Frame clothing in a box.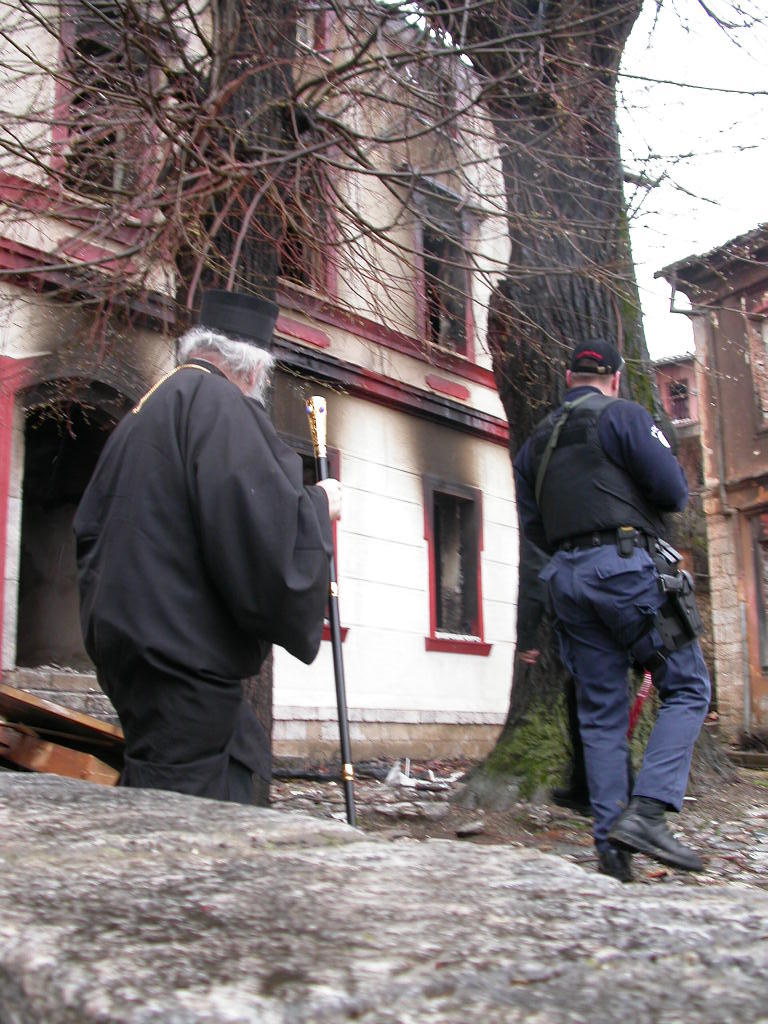
548,537,724,828.
